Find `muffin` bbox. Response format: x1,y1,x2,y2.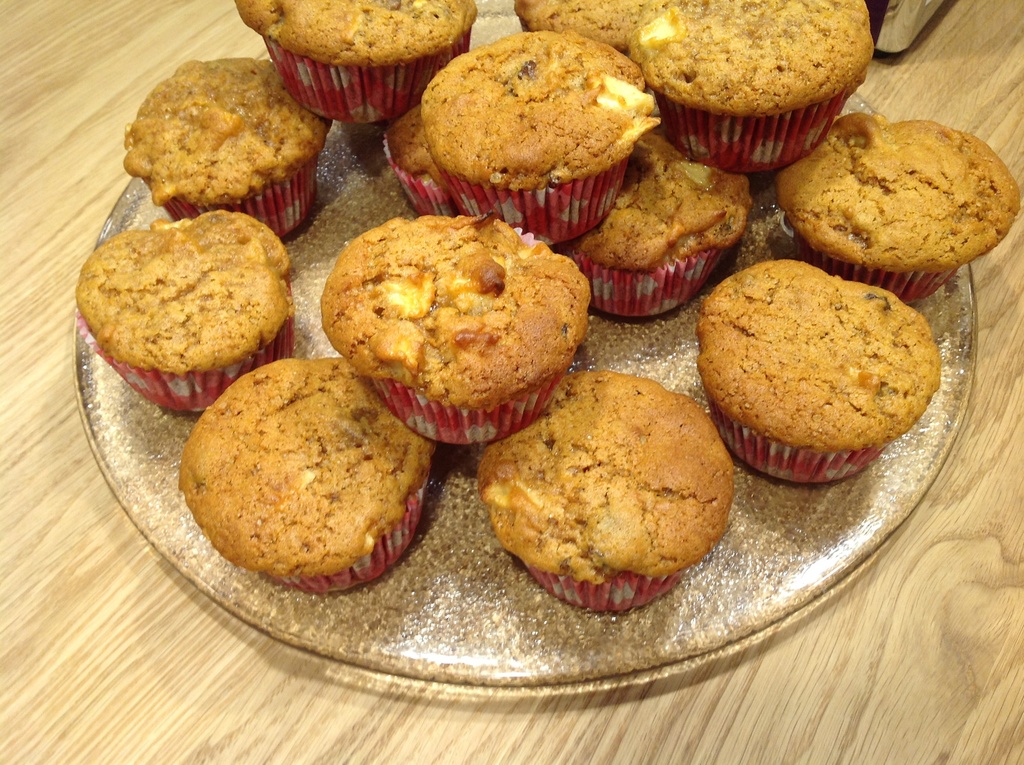
474,373,732,615.
